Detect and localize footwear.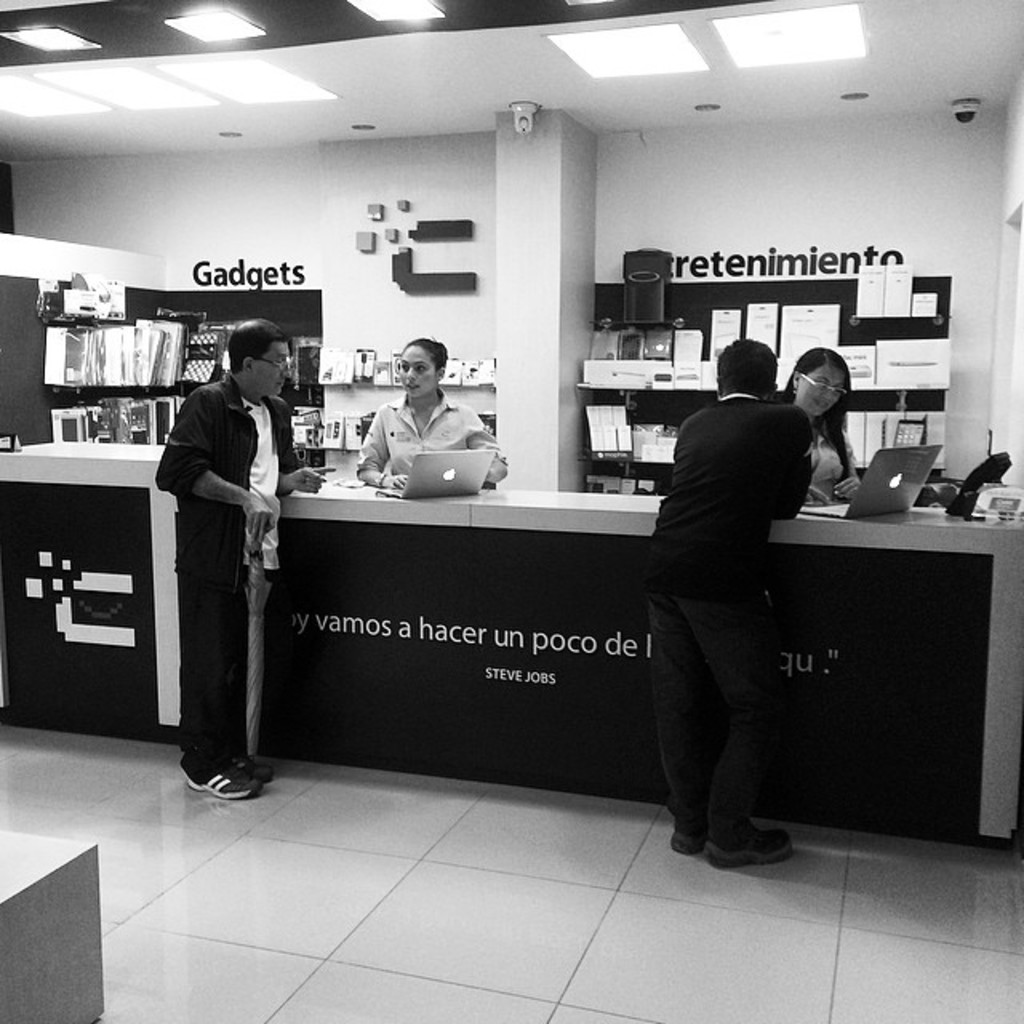
Localized at (706, 827, 797, 869).
